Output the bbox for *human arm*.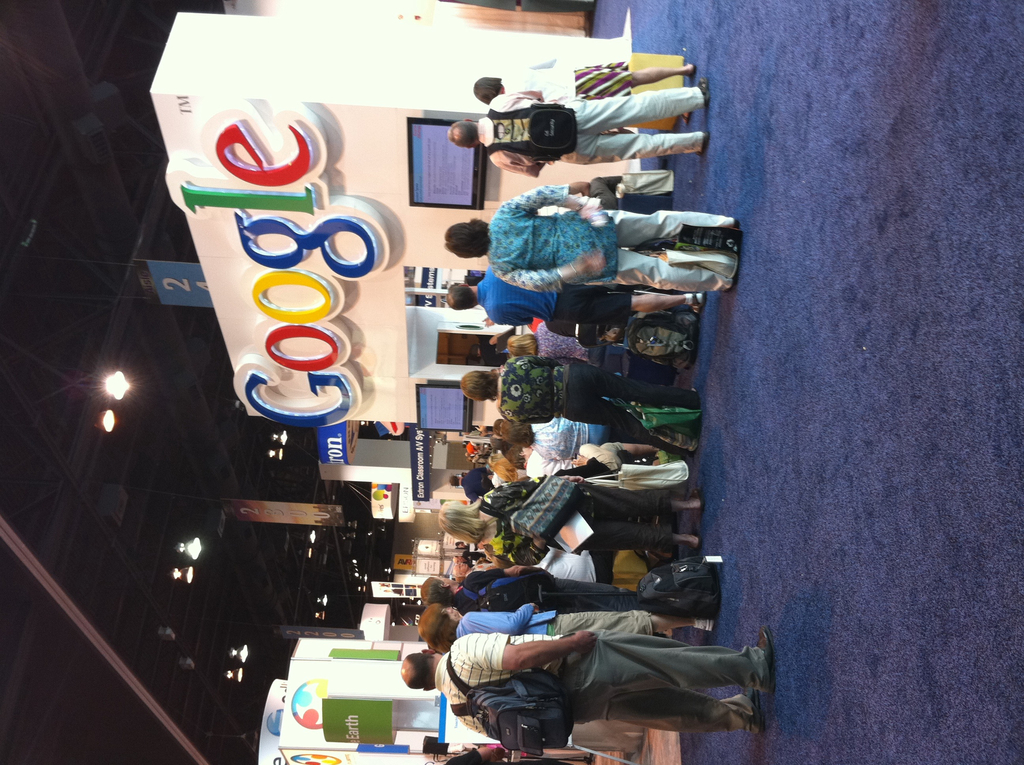
494 161 554 176.
